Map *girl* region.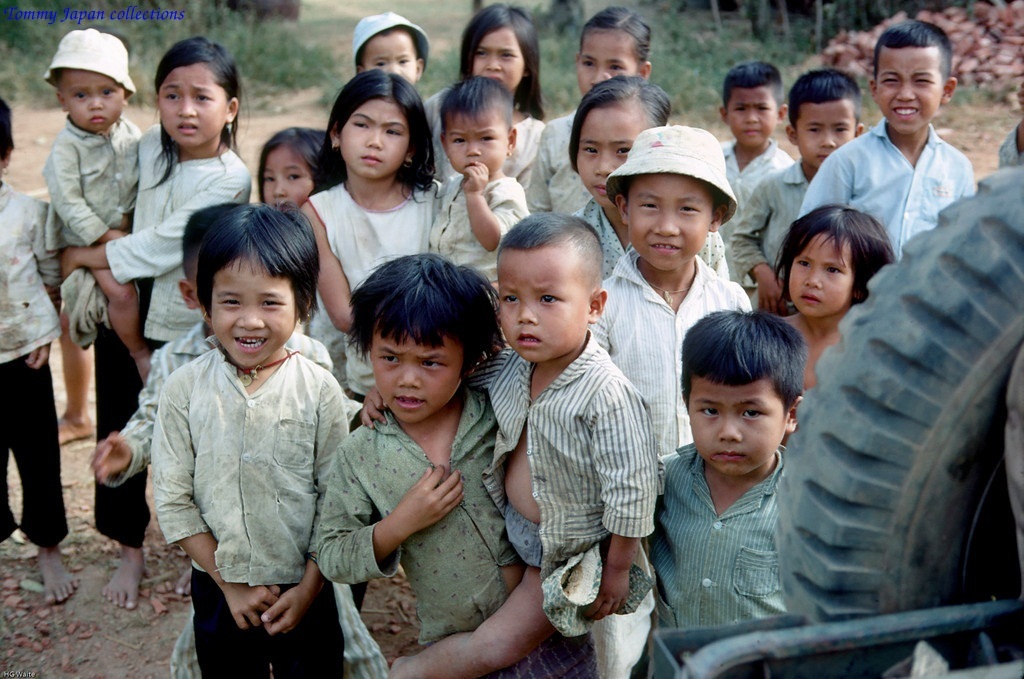
Mapped to bbox=[263, 134, 331, 209].
